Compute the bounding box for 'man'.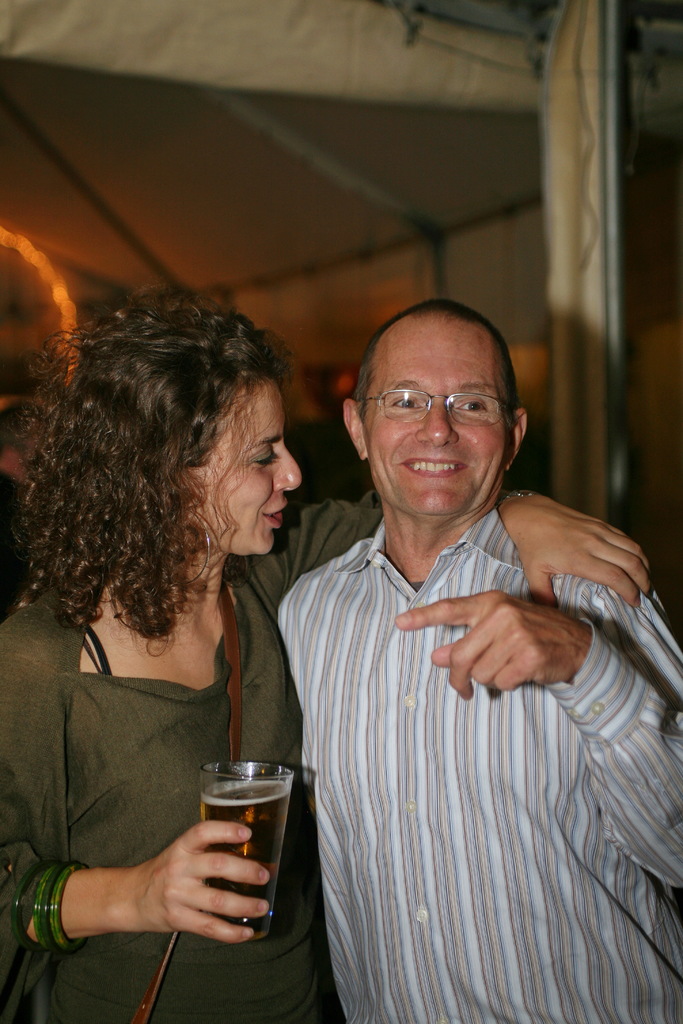
229, 266, 655, 1017.
